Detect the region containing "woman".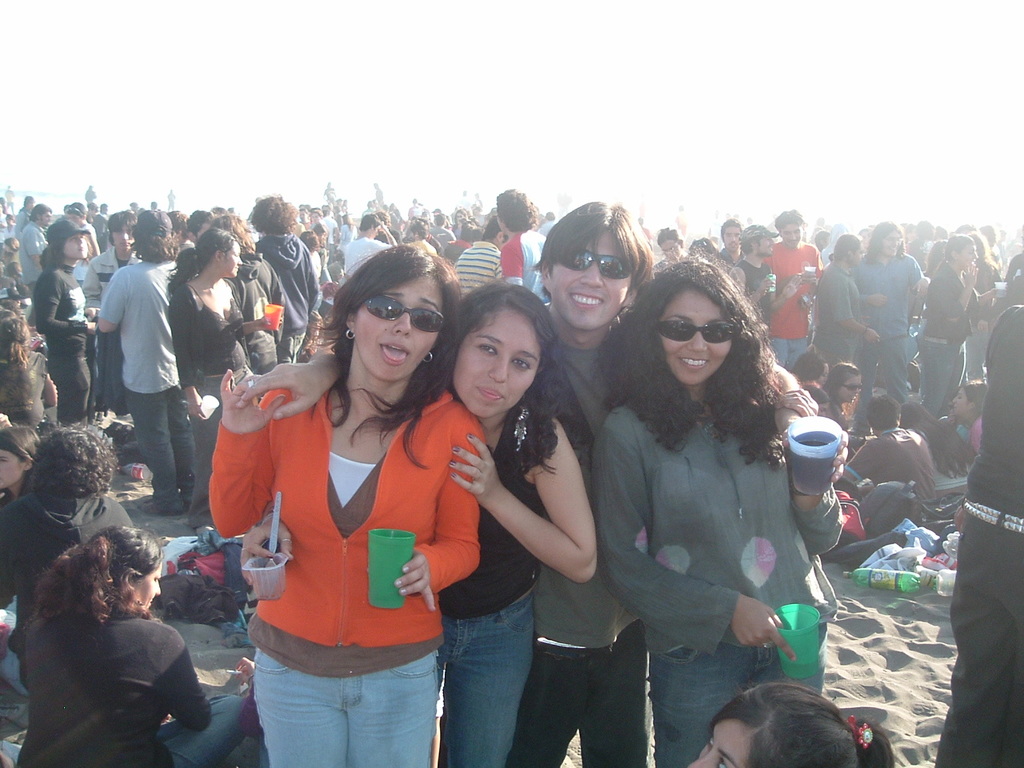
l=448, t=207, r=473, b=237.
